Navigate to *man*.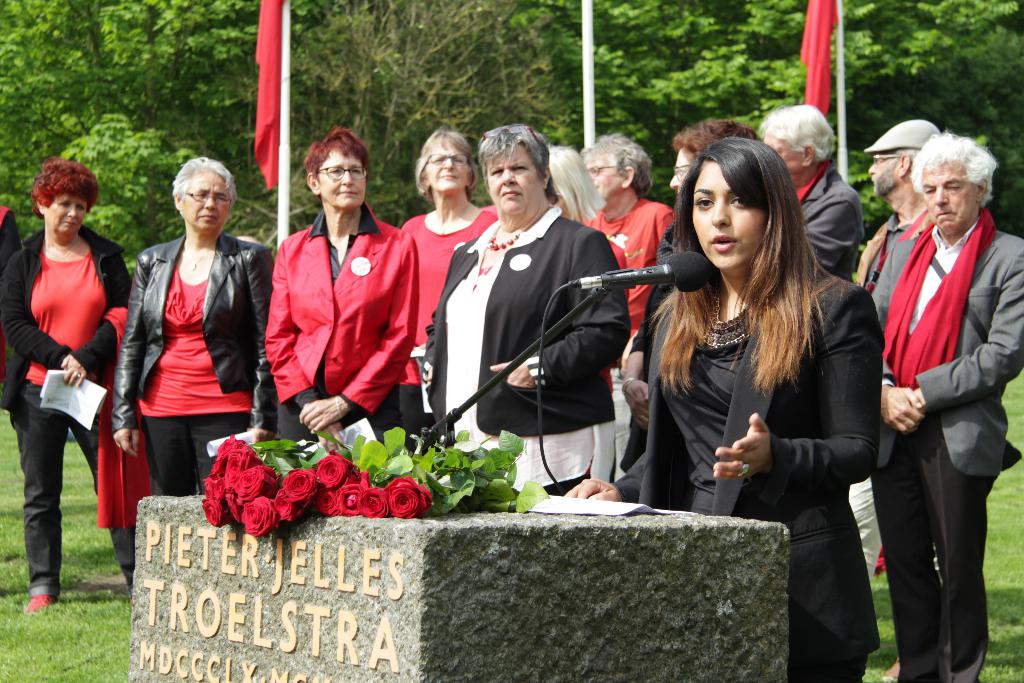
Navigation target: region(755, 103, 860, 288).
